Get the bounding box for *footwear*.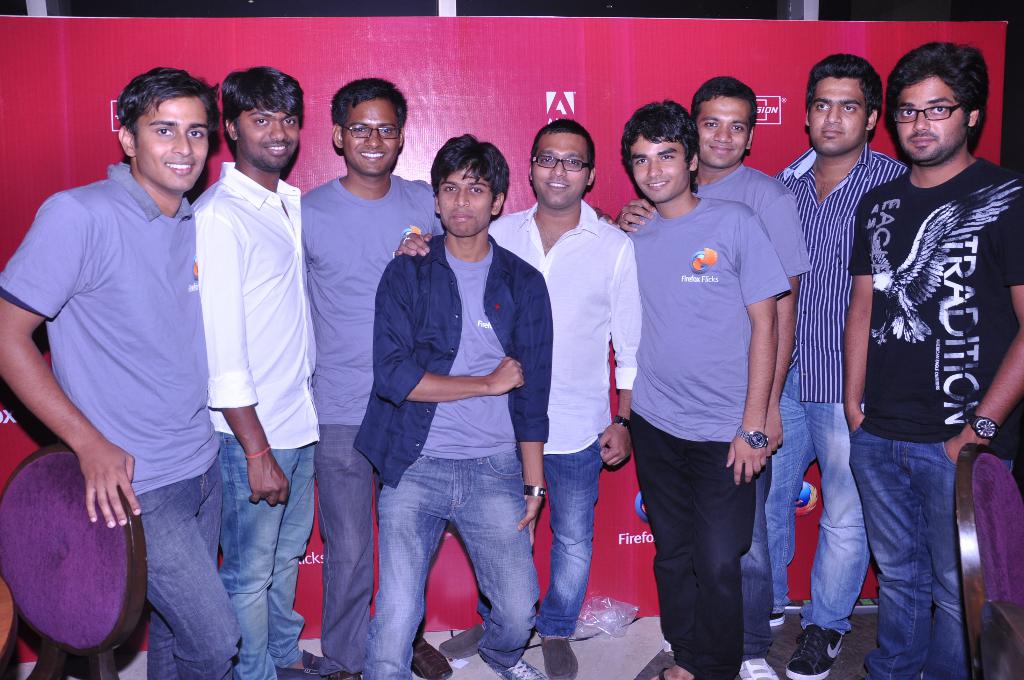
left=767, top=611, right=782, bottom=626.
